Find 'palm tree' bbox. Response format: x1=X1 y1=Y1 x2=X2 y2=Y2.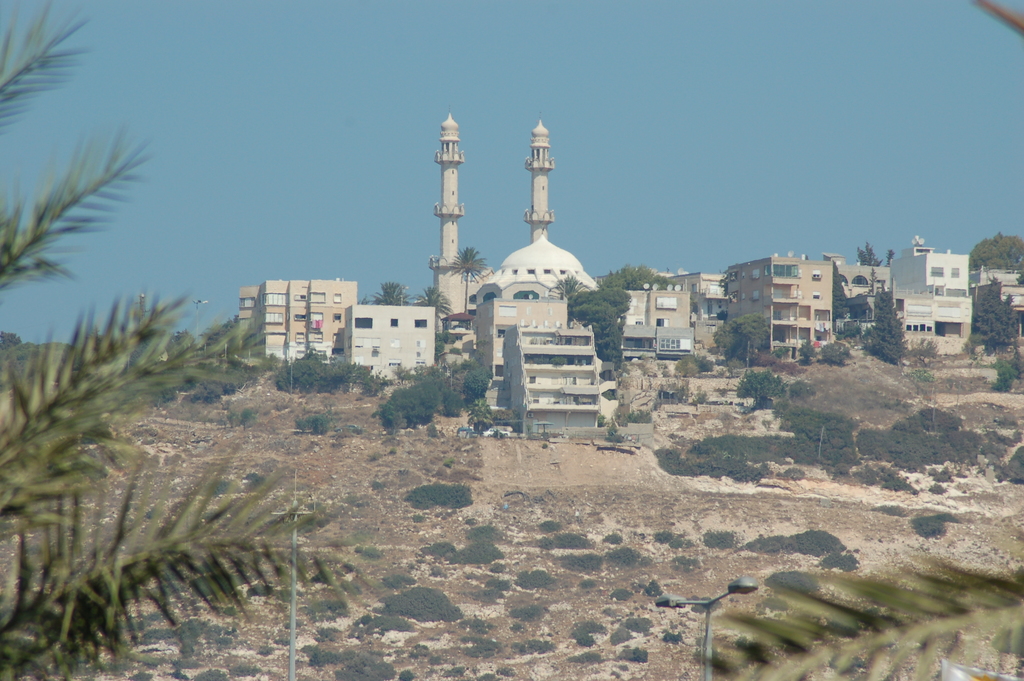
x1=374 y1=281 x2=413 y2=306.
